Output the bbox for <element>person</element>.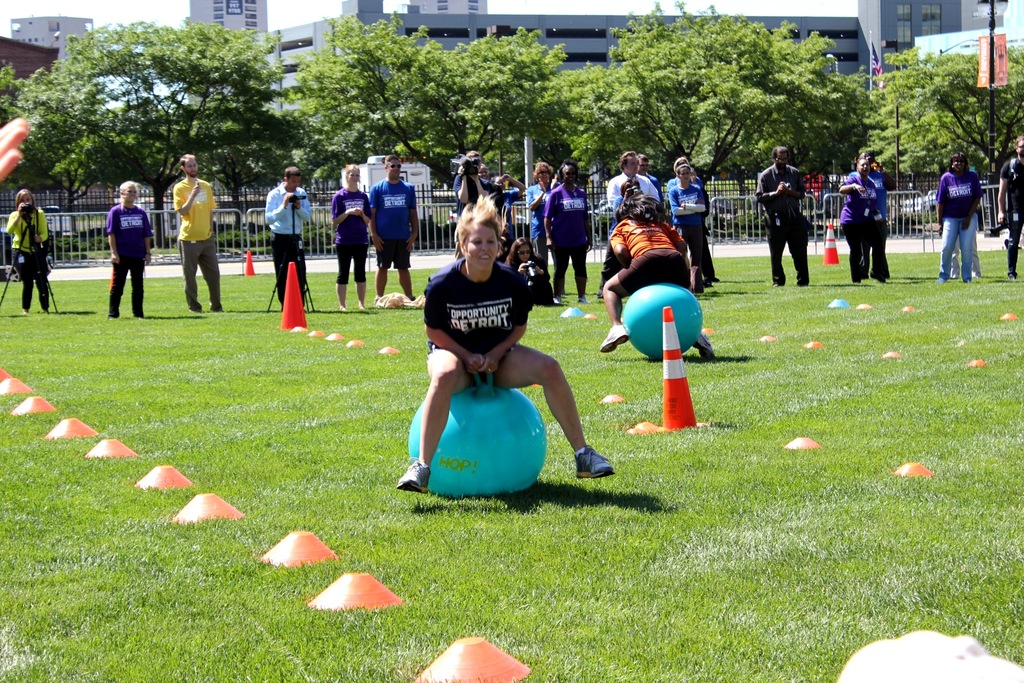
(x1=755, y1=145, x2=815, y2=286).
